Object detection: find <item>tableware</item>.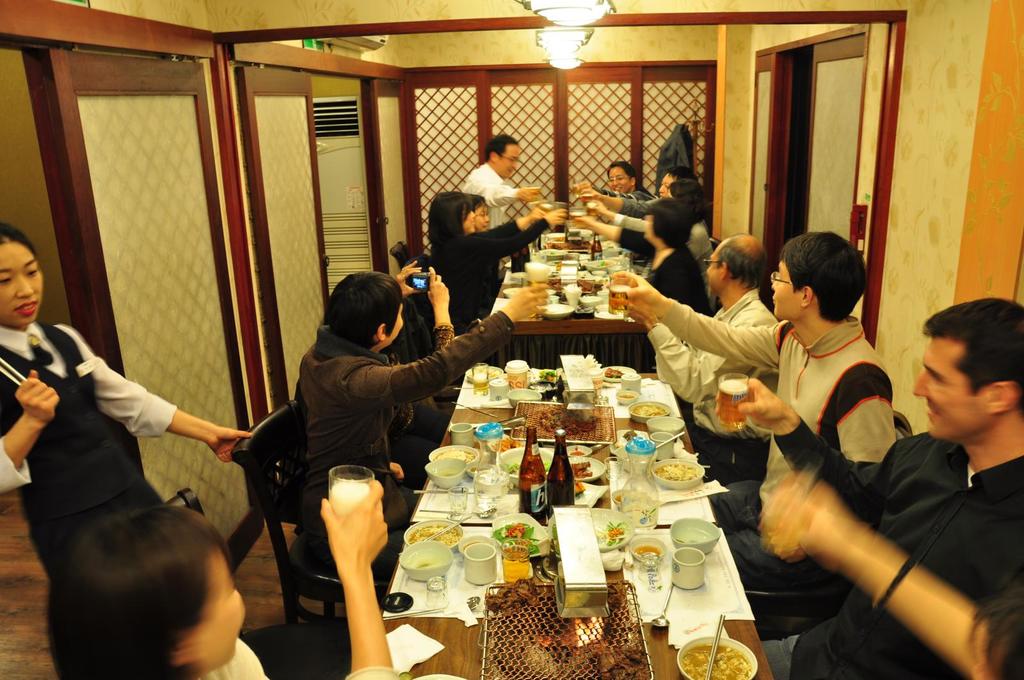
[x1=674, y1=642, x2=763, y2=678].
